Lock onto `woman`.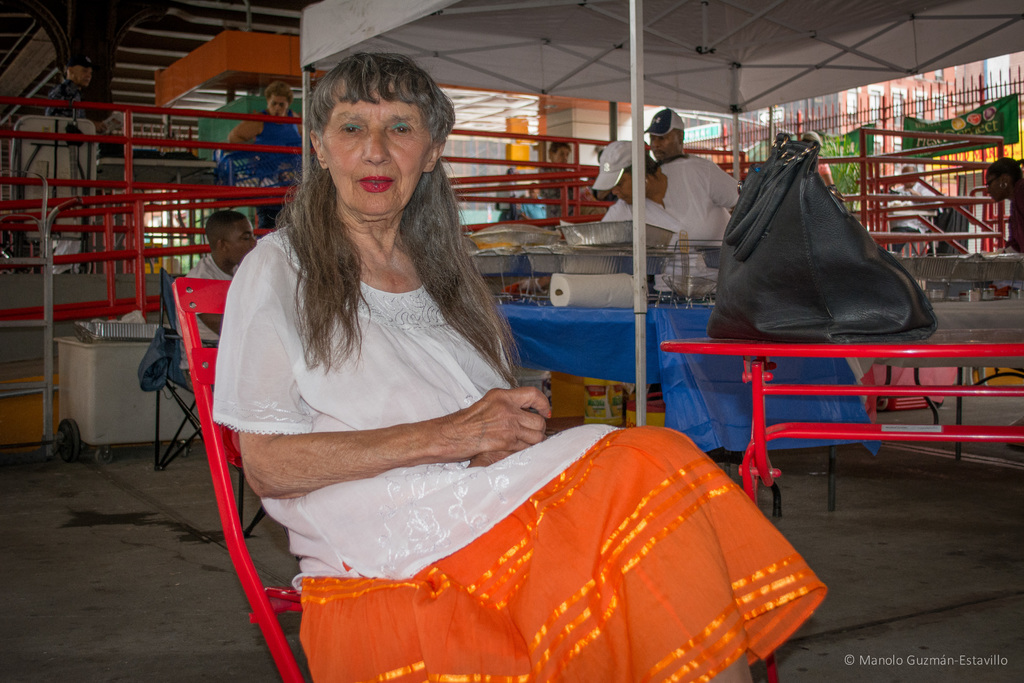
Locked: 644, 106, 694, 174.
